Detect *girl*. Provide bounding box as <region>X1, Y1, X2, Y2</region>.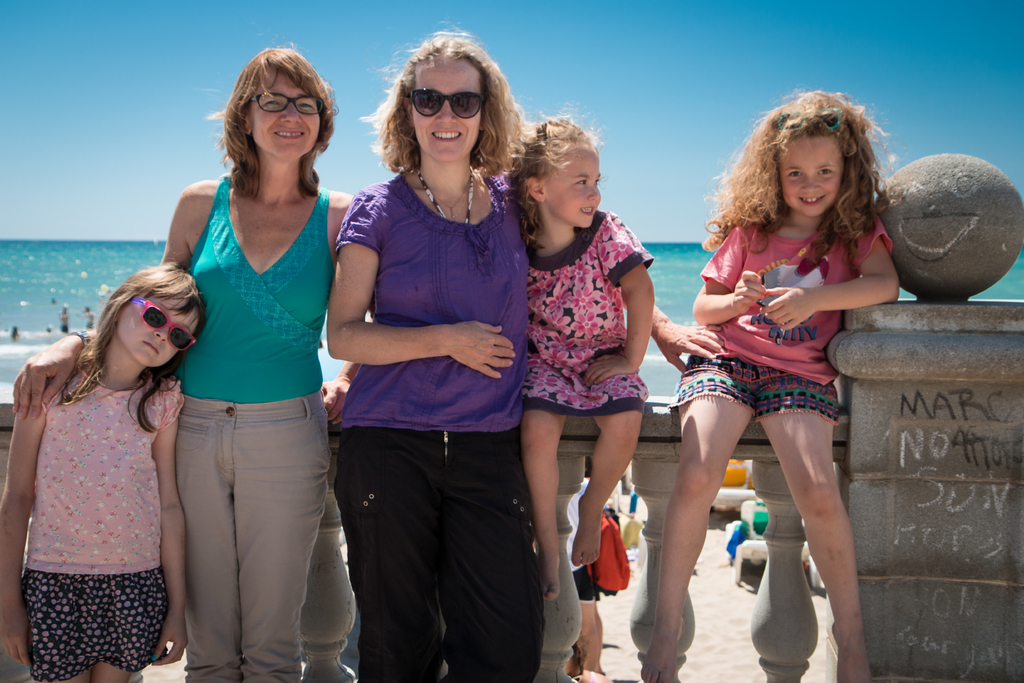
<region>520, 110, 653, 599</region>.
